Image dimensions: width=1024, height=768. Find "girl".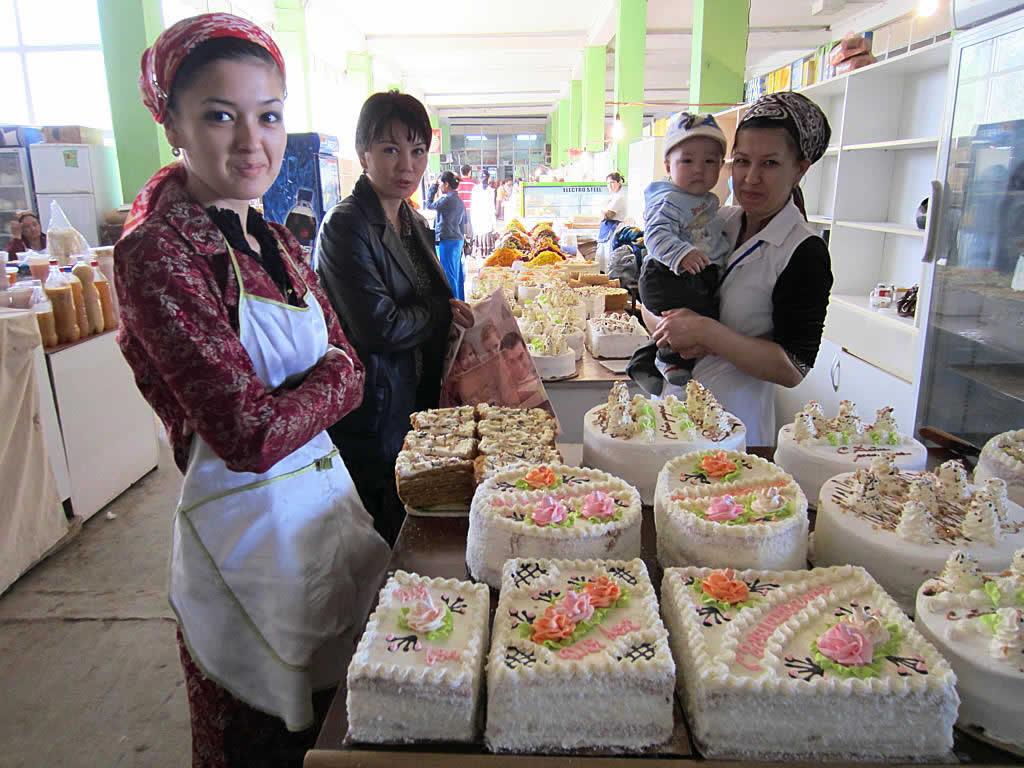
(x1=647, y1=89, x2=833, y2=451).
